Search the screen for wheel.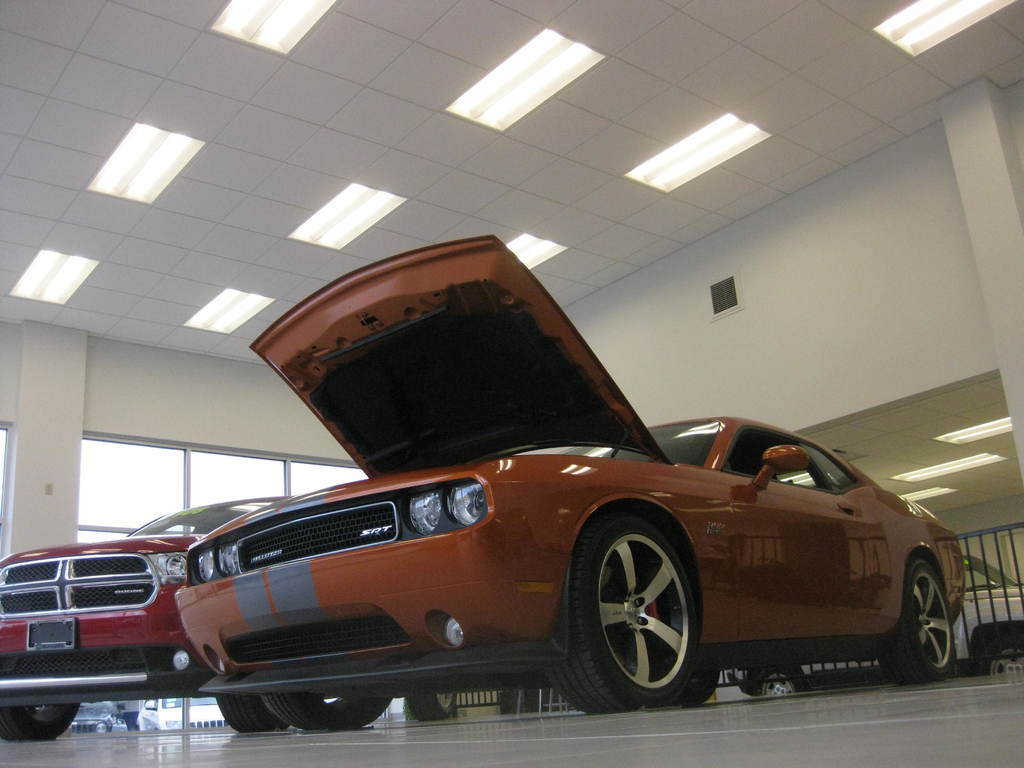
Found at [x1=748, y1=671, x2=801, y2=698].
